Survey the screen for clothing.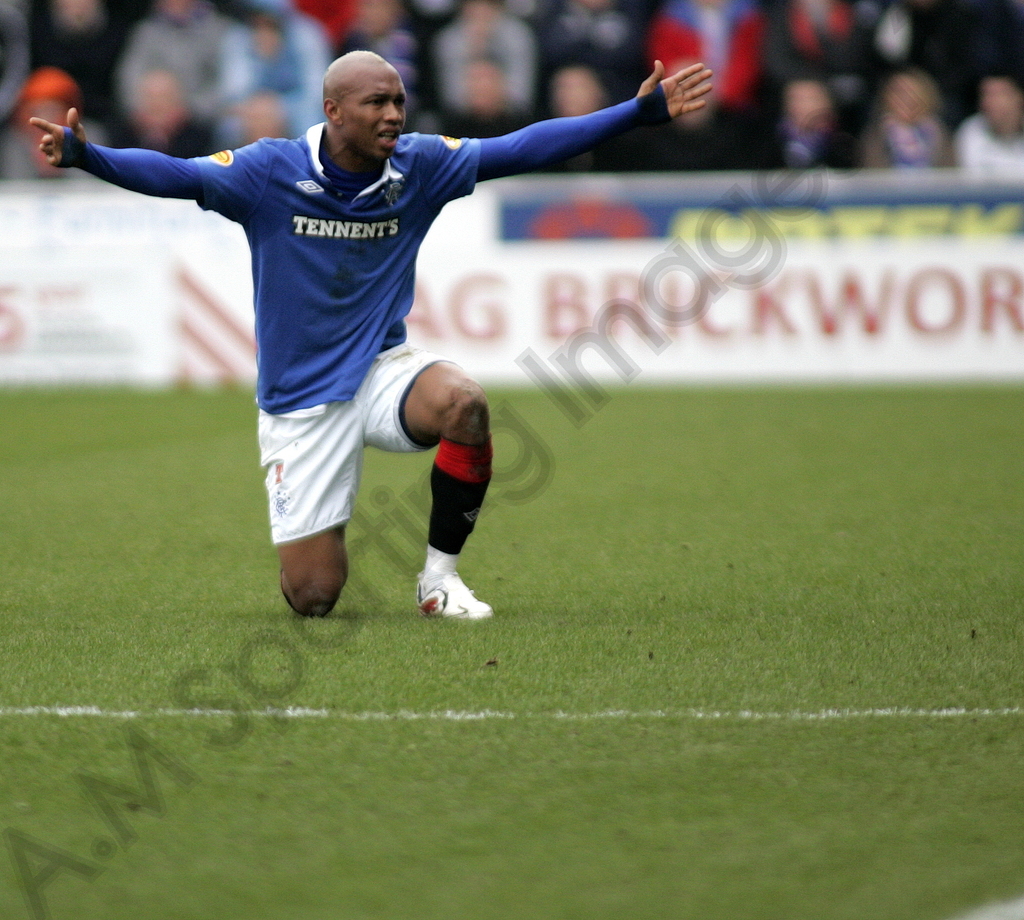
Survey found: 123:20:246:150.
